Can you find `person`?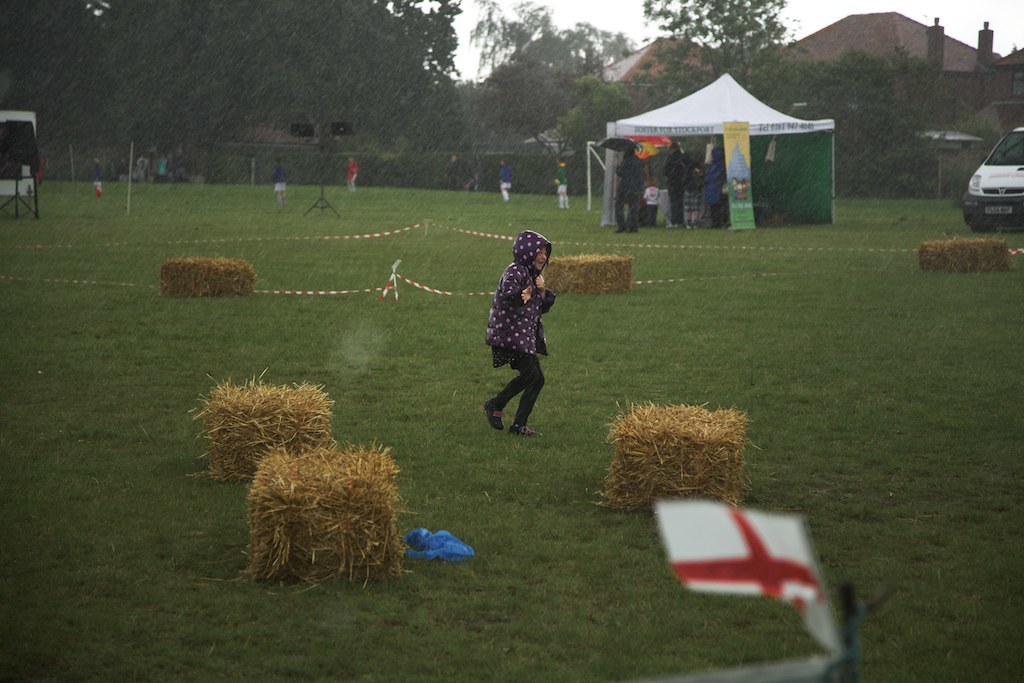
Yes, bounding box: 93:177:99:197.
